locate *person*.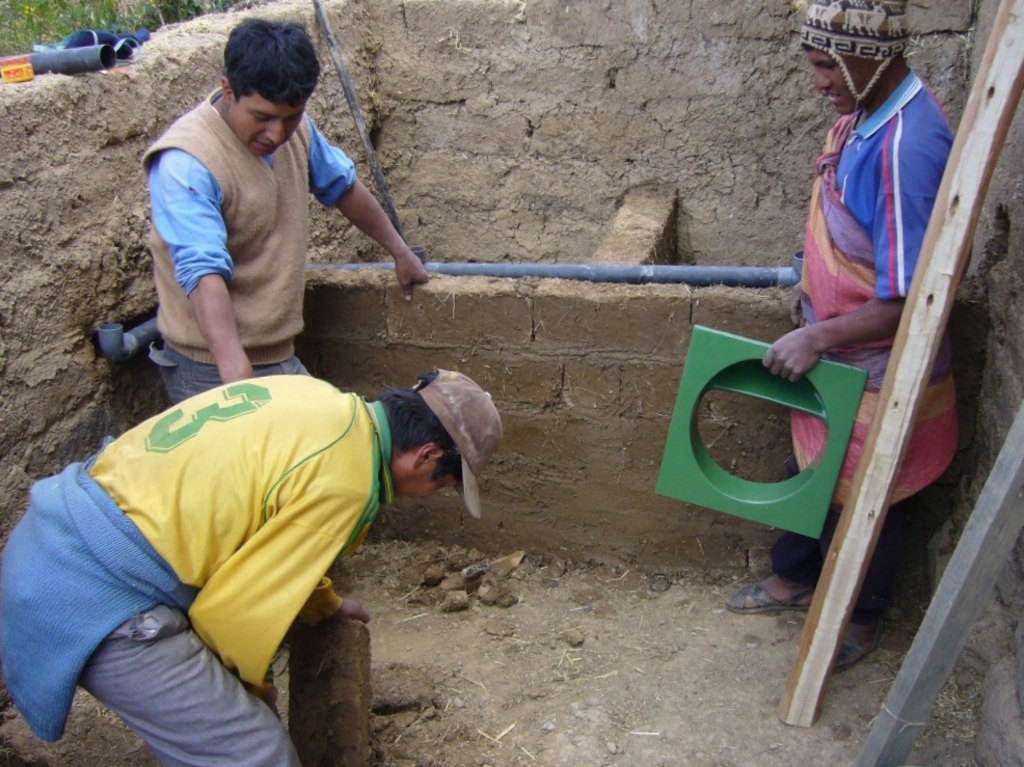
Bounding box: [727, 0, 974, 675].
